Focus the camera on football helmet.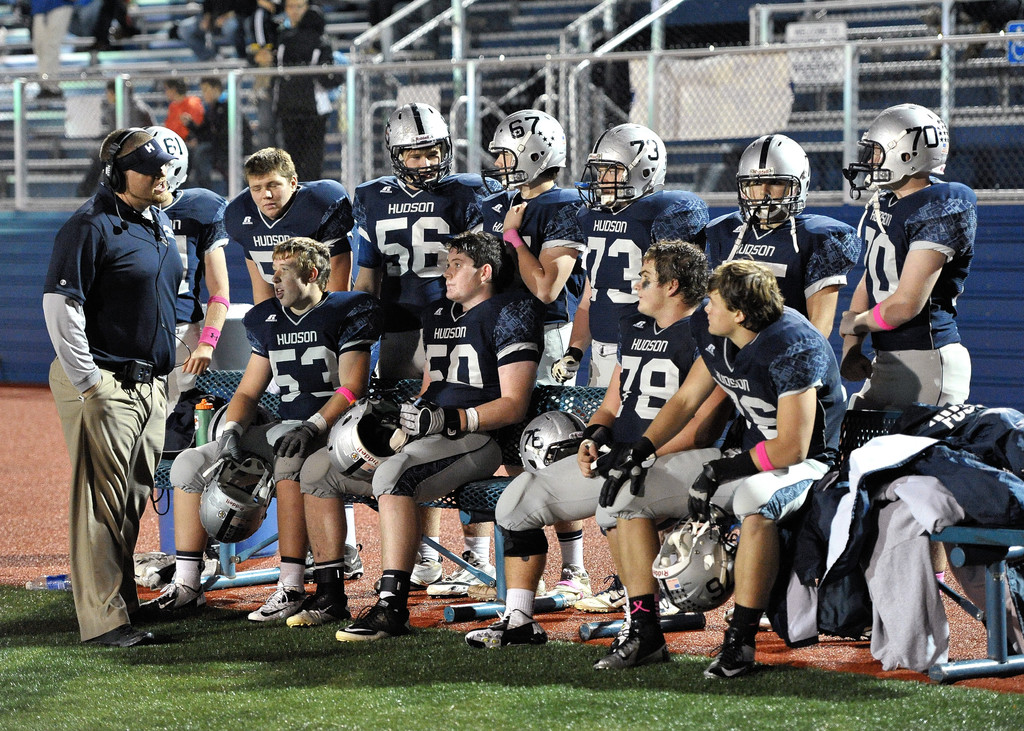
Focus region: 323/387/426/484.
